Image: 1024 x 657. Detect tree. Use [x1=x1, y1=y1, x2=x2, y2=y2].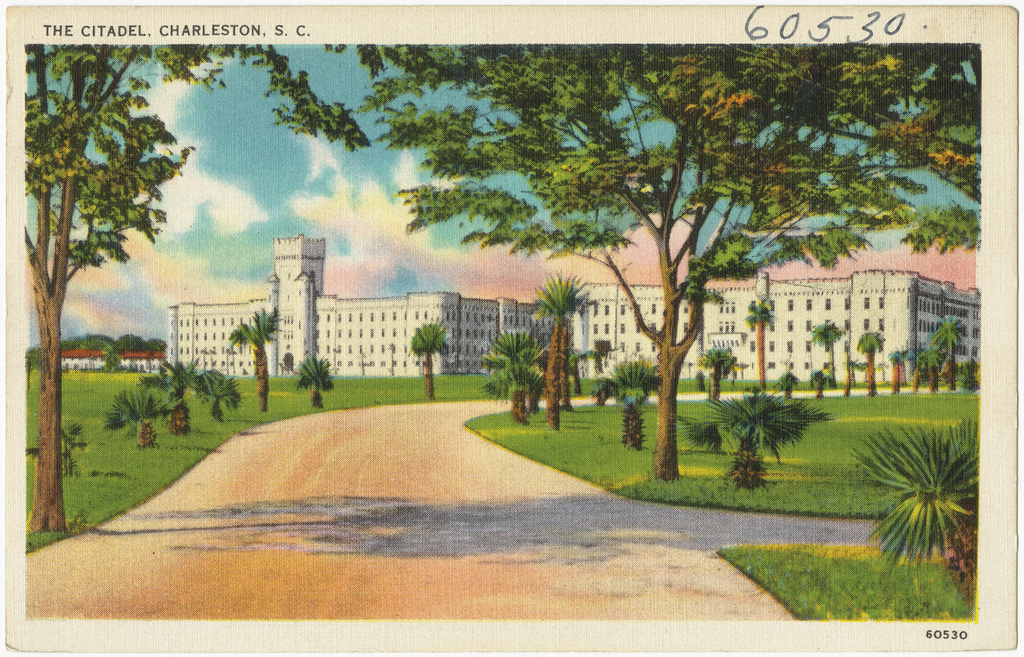
[x1=534, y1=273, x2=582, y2=415].
